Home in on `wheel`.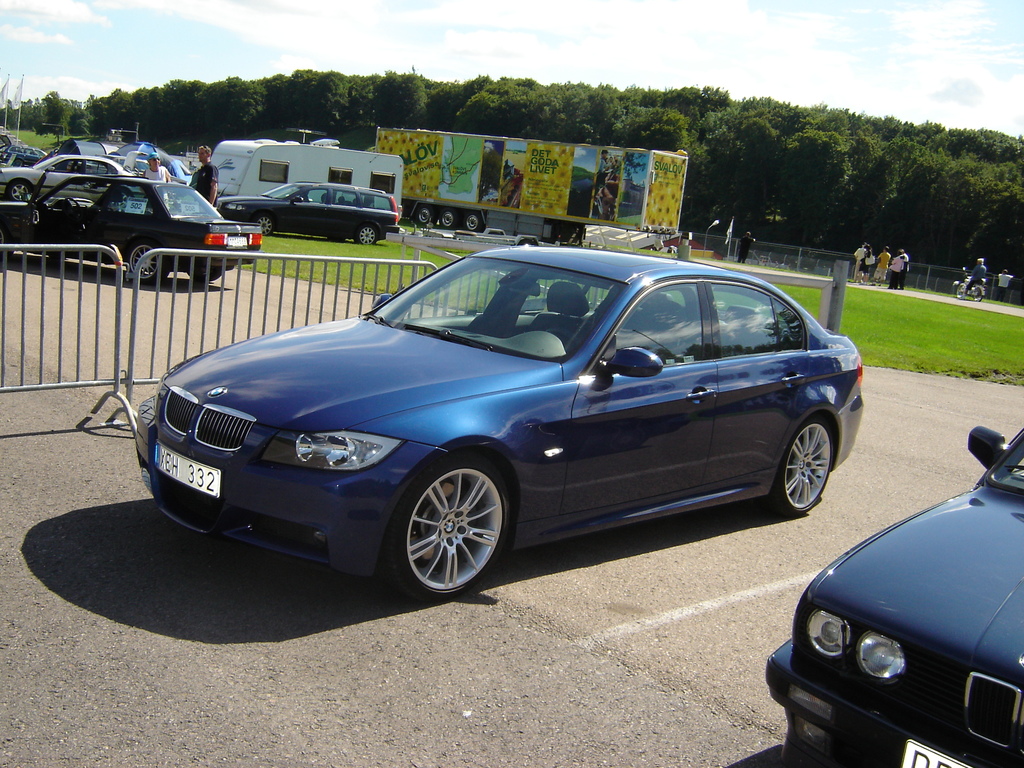
Homed in at <region>360, 223, 382, 244</region>.
